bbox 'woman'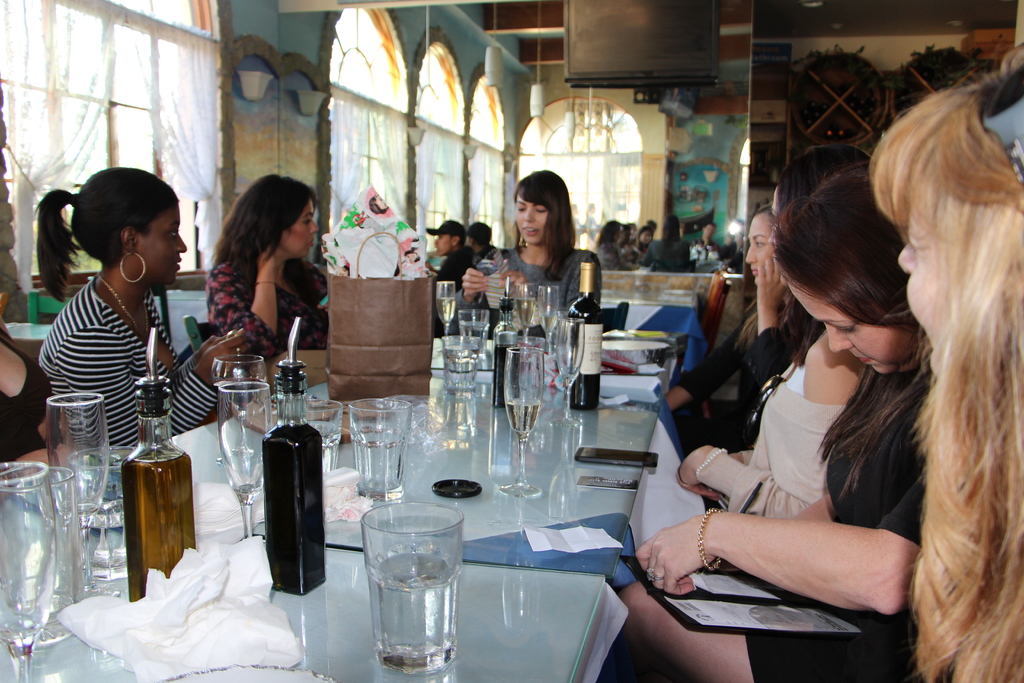
33,167,250,449
